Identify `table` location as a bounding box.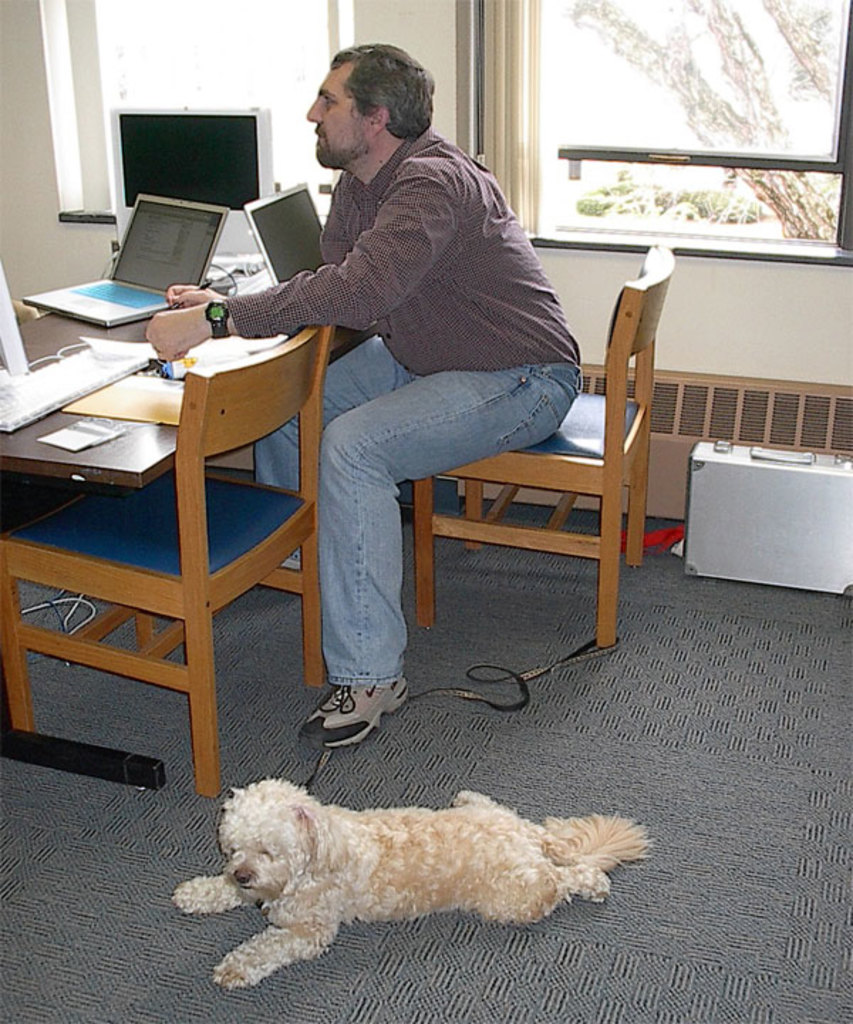
x1=0, y1=250, x2=377, y2=794.
